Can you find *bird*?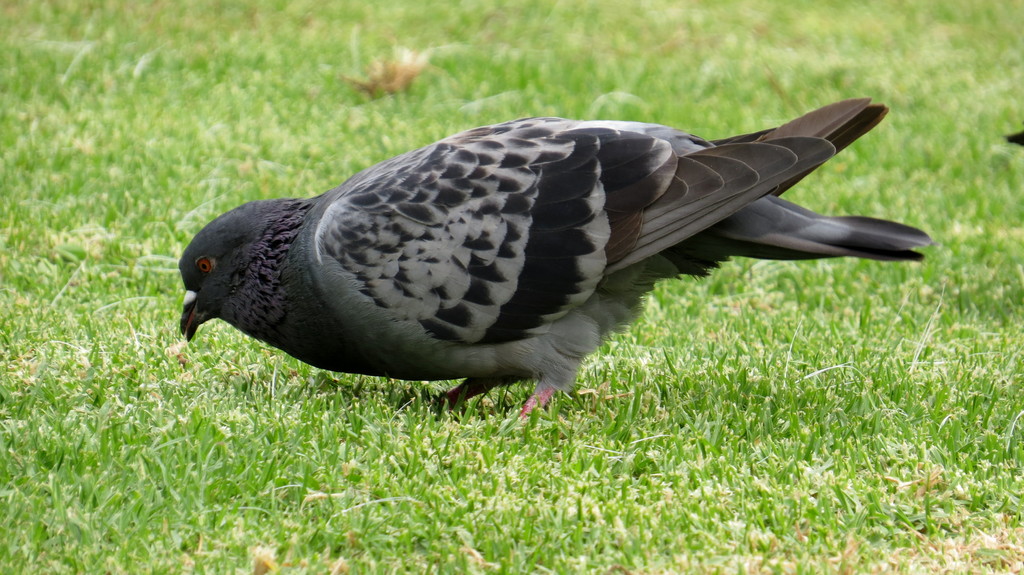
Yes, bounding box: bbox=(180, 98, 925, 437).
